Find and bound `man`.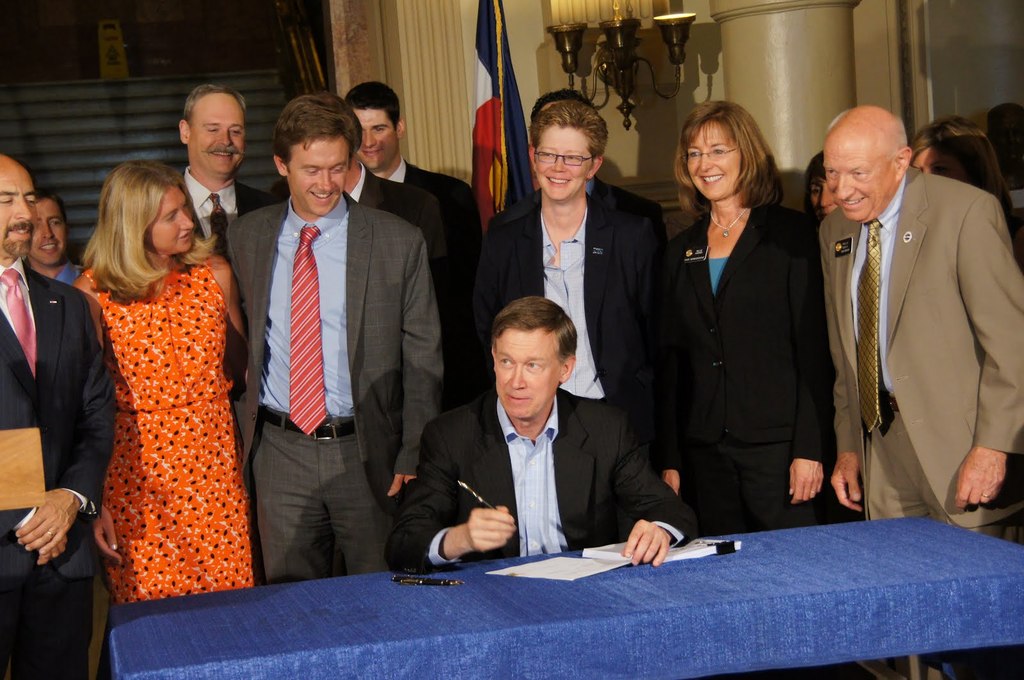
Bound: Rect(375, 290, 702, 576).
